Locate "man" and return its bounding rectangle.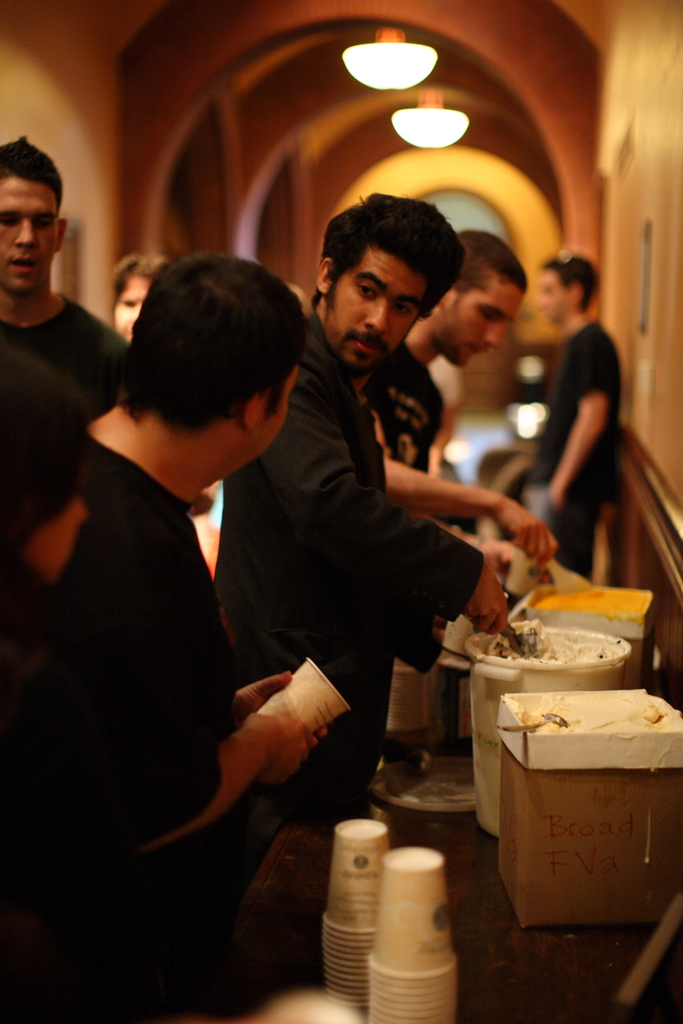
x1=211 y1=186 x2=559 y2=750.
